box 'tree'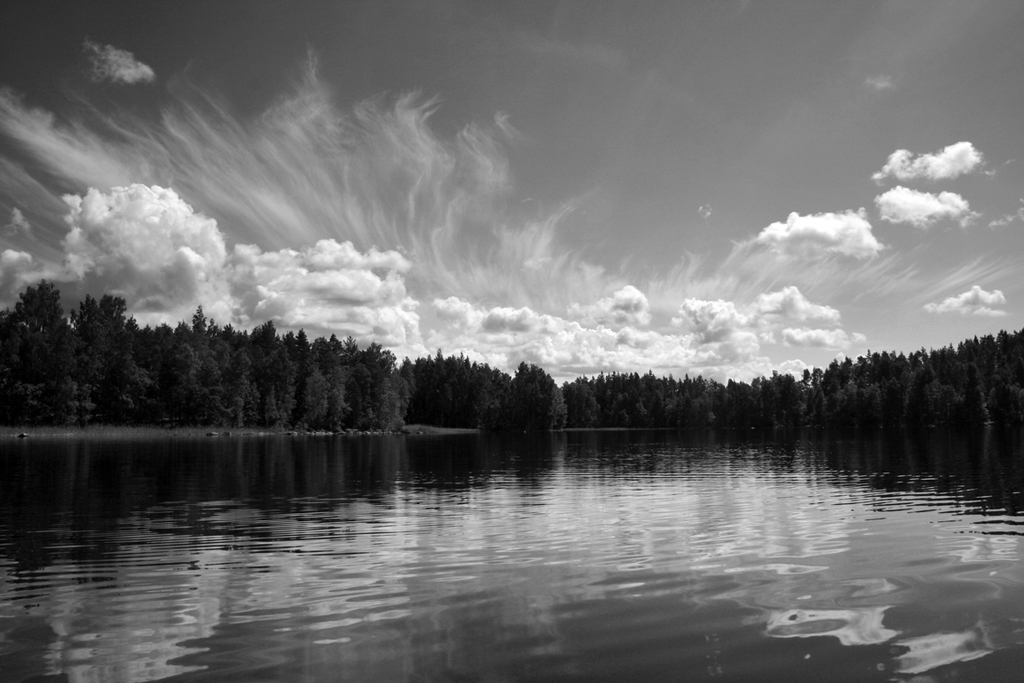
x1=498, y1=360, x2=569, y2=427
